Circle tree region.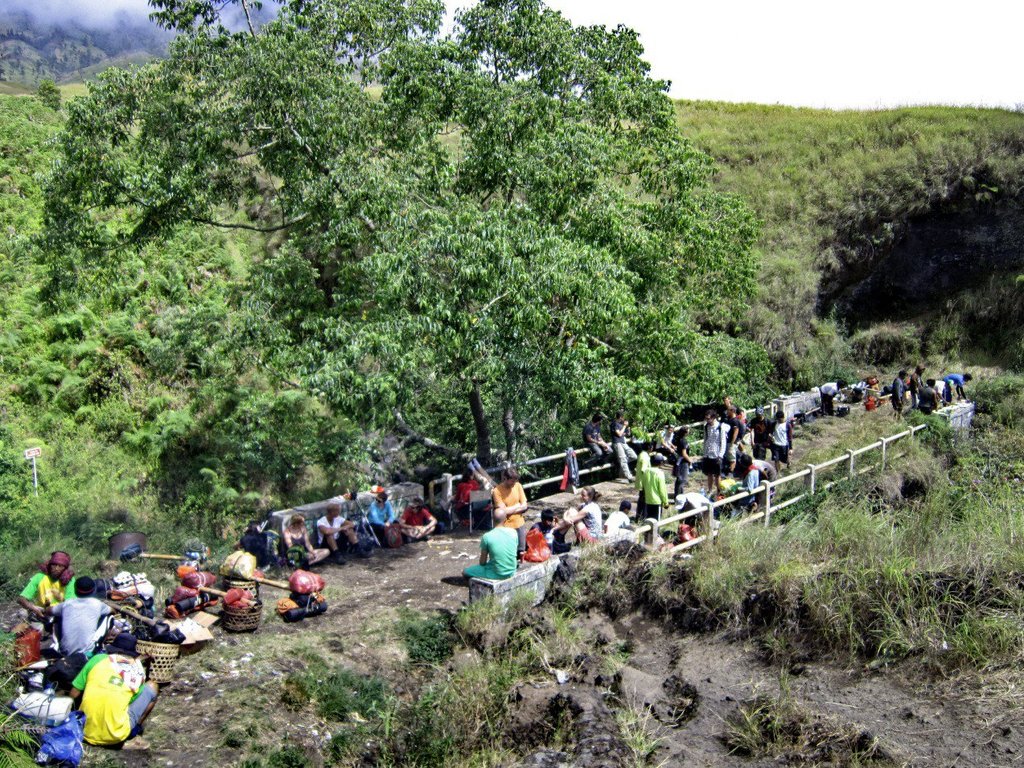
Region: select_region(806, 127, 1023, 362).
